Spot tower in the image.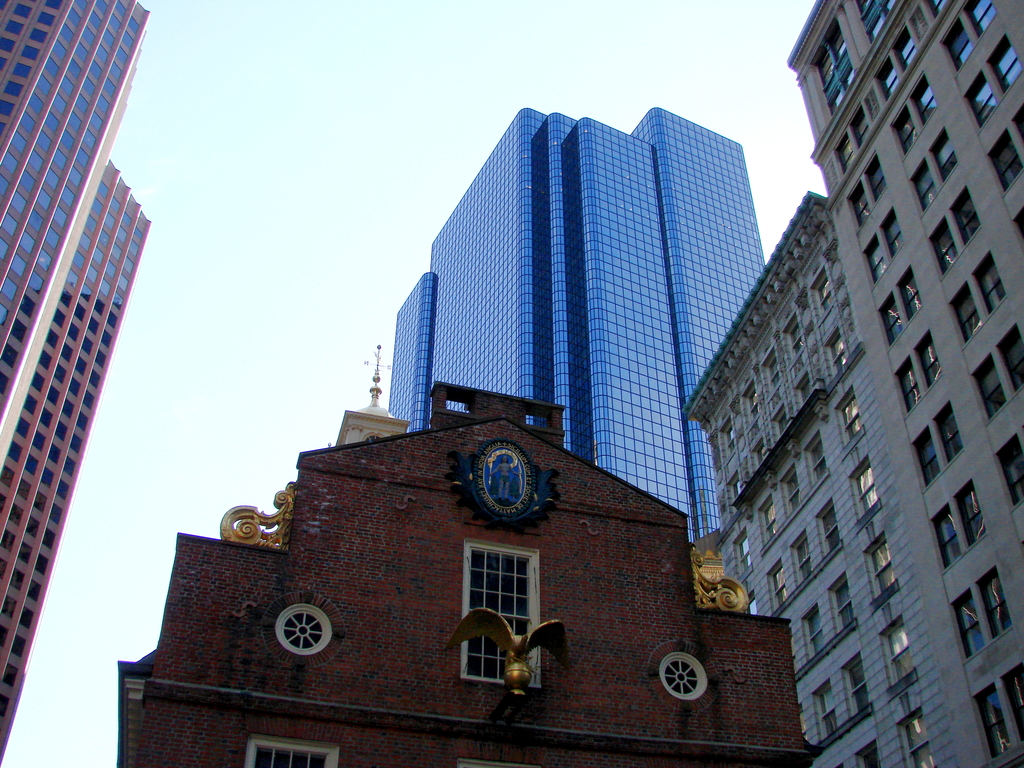
tower found at Rect(0, 0, 157, 767).
